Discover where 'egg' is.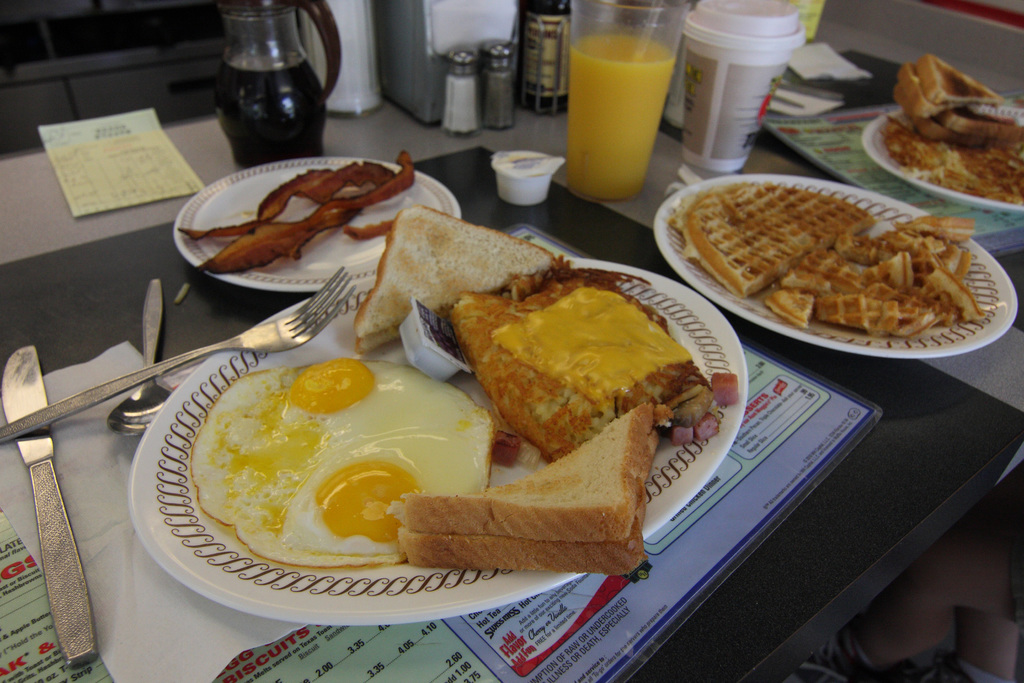
Discovered at x1=185, y1=357, x2=499, y2=570.
